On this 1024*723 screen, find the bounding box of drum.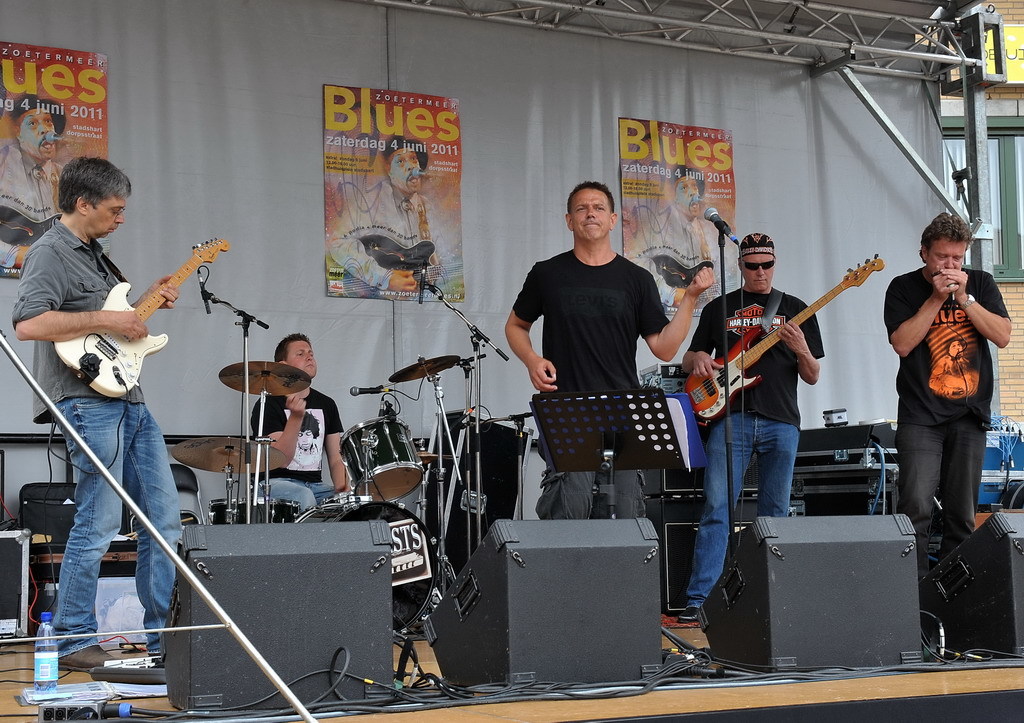
Bounding box: crop(207, 497, 296, 526).
